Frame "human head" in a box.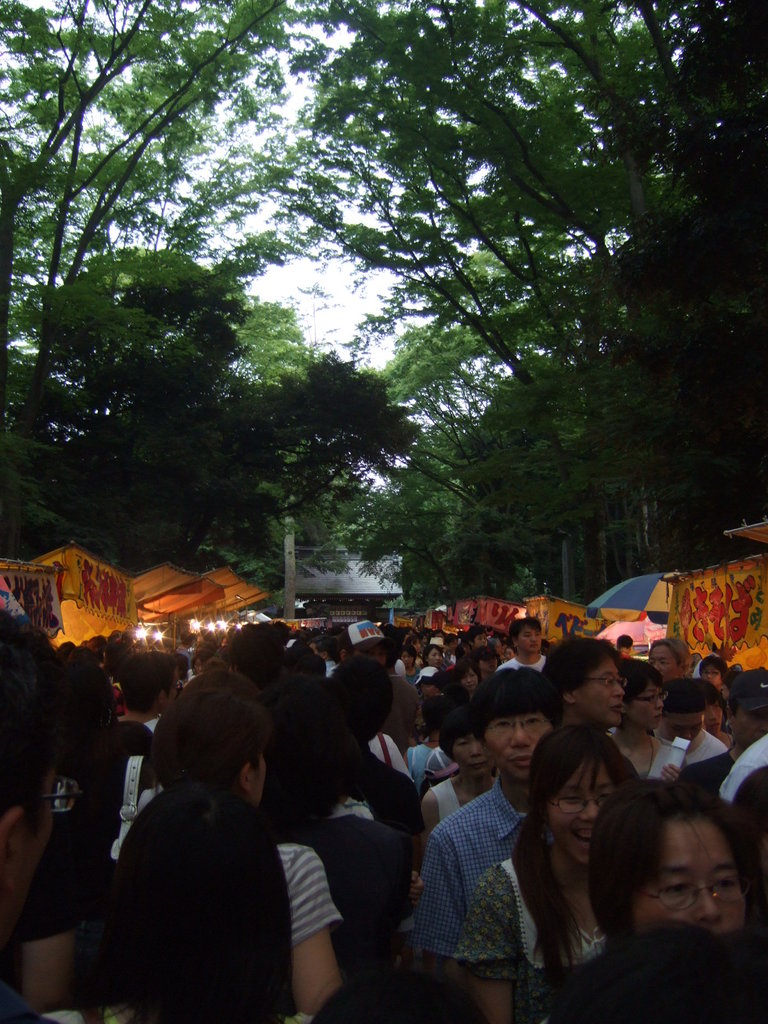
l=723, t=669, r=767, b=756.
